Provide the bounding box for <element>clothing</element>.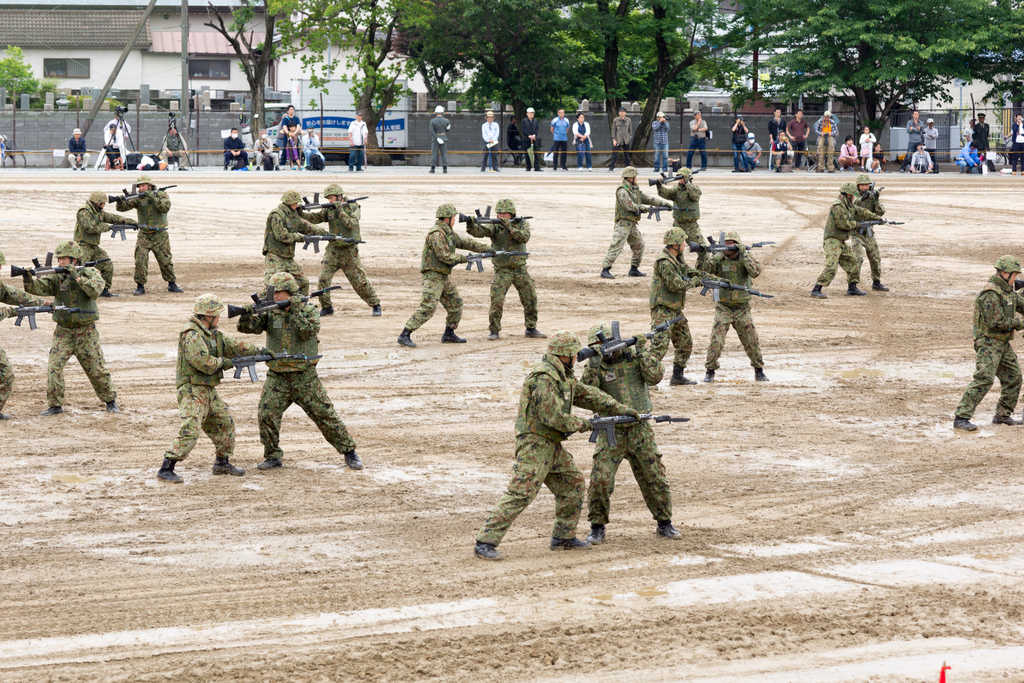
(428,113,451,170).
